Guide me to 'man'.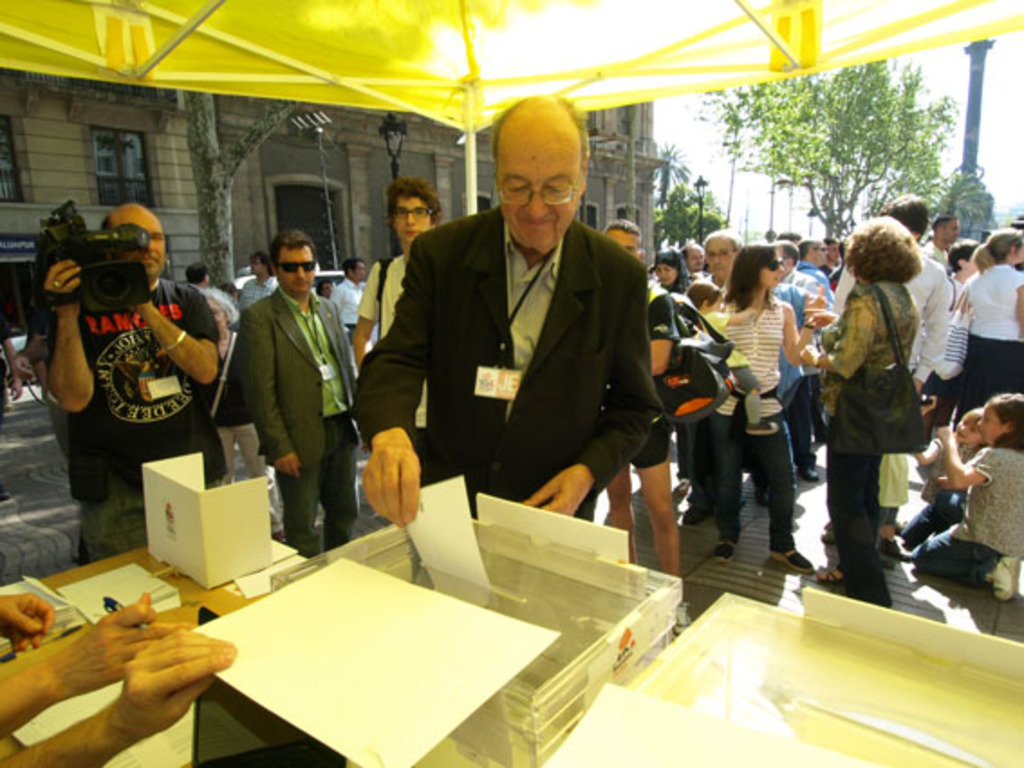
Guidance: x1=358 y1=121 x2=686 y2=539.
